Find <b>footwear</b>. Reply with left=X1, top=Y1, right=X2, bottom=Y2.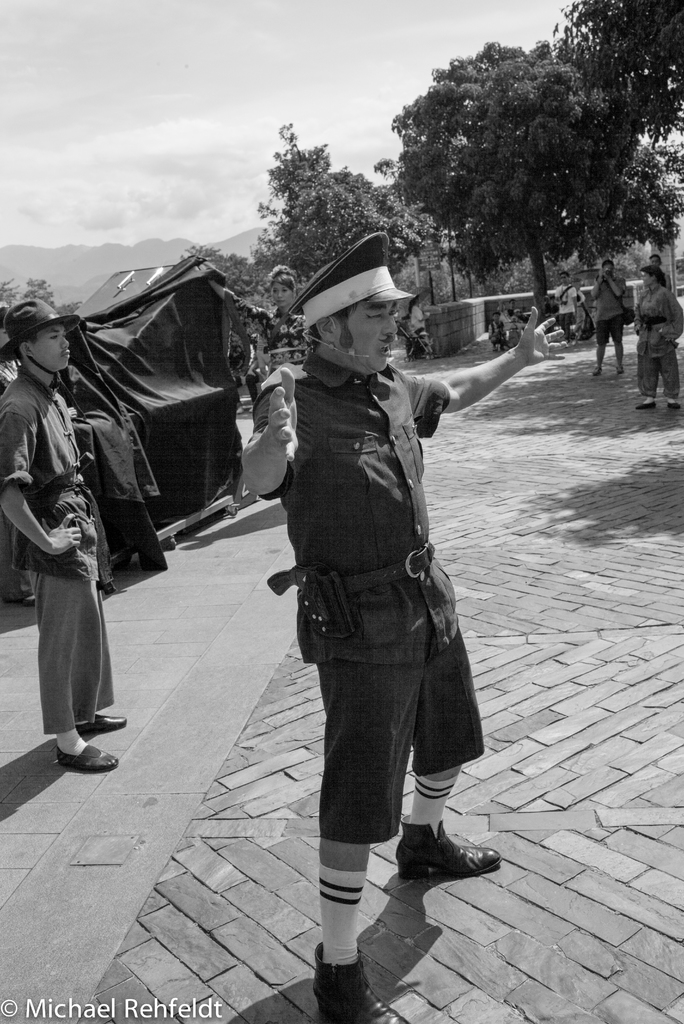
left=667, top=399, right=683, bottom=412.
